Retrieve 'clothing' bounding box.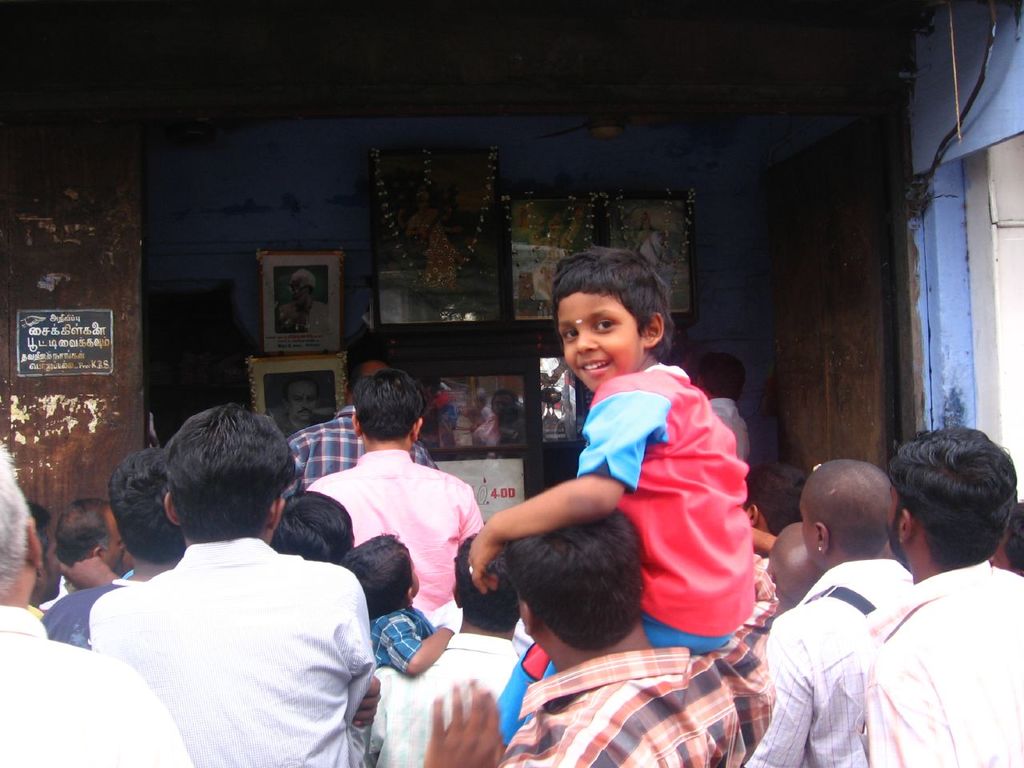
Bounding box: <region>858, 554, 1023, 767</region>.
